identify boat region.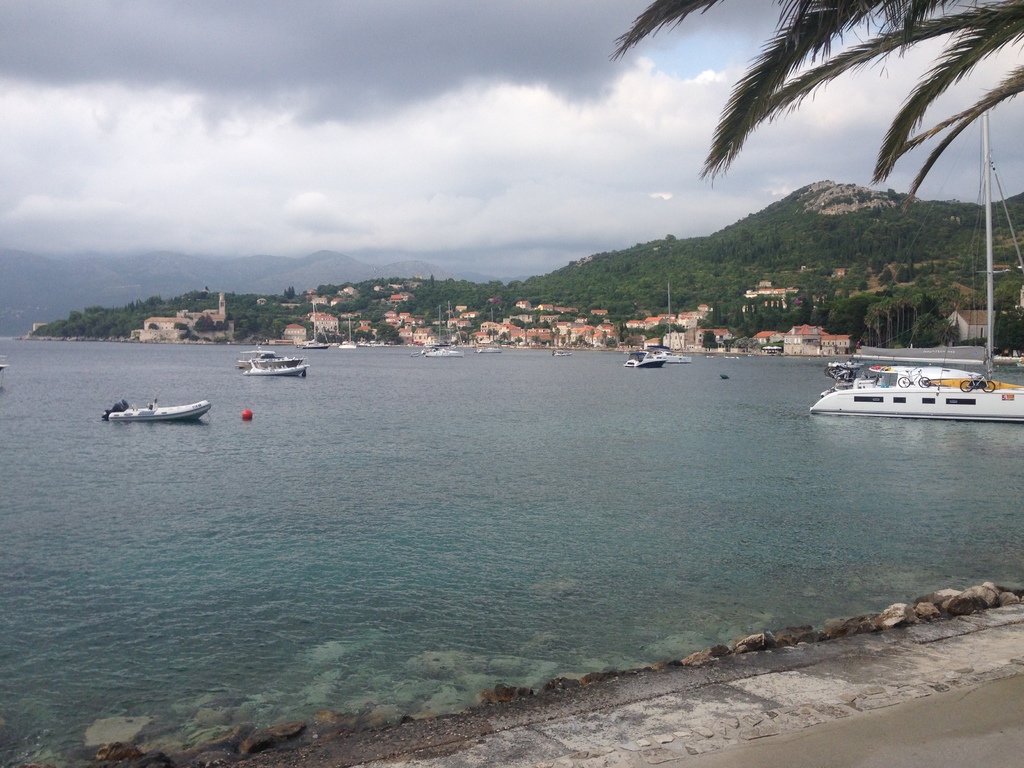
Region: box=[339, 317, 358, 348].
